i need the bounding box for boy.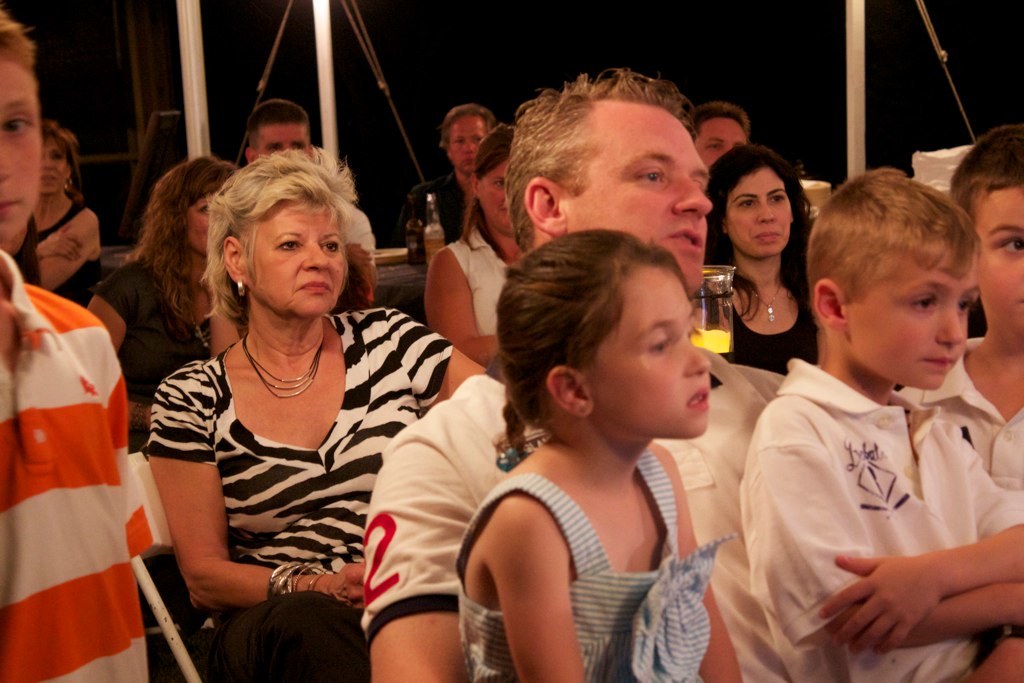
Here it is: detection(0, 12, 157, 682).
